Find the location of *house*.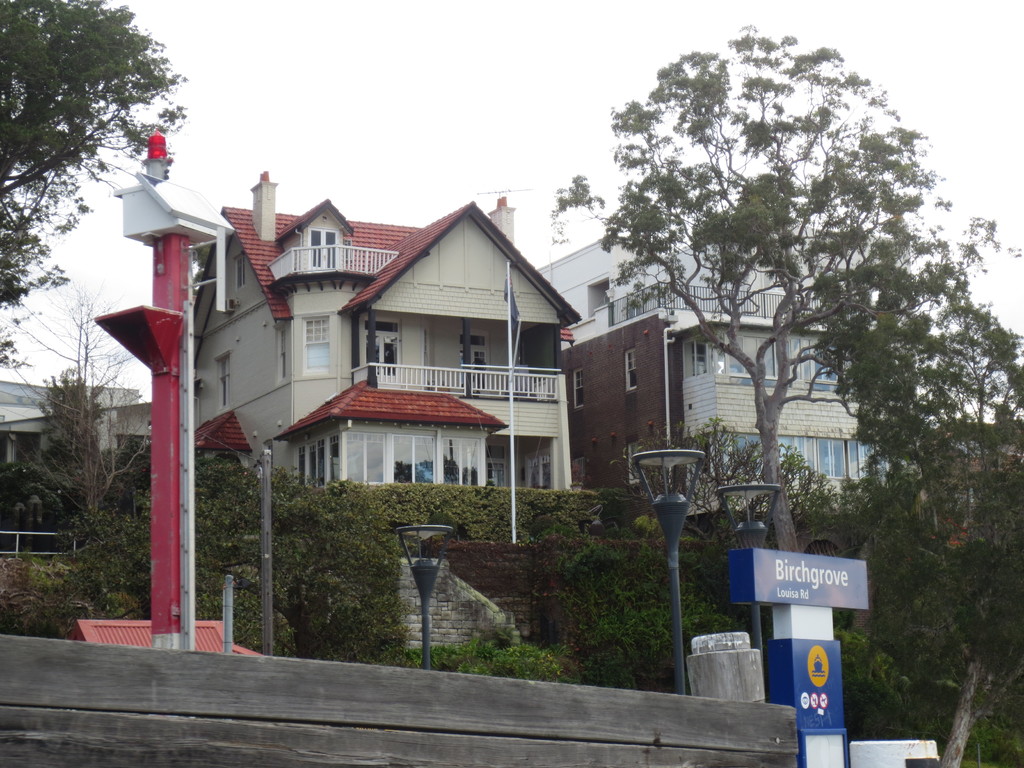
Location: select_region(531, 230, 1023, 481).
